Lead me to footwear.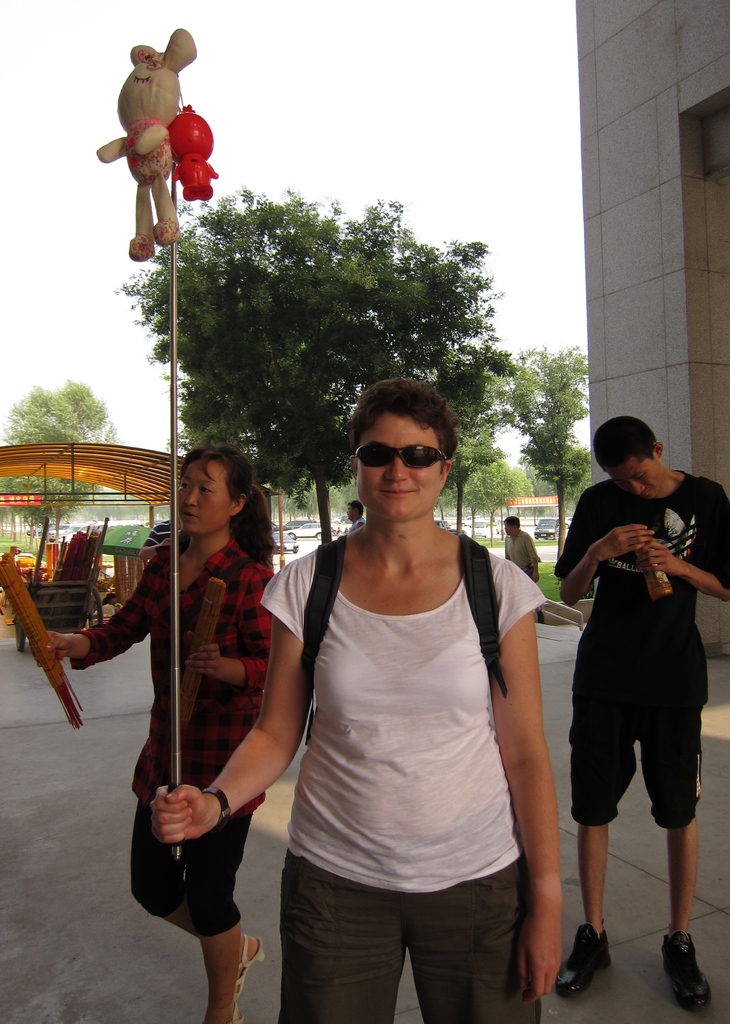
Lead to [left=667, top=927, right=711, bottom=1009].
